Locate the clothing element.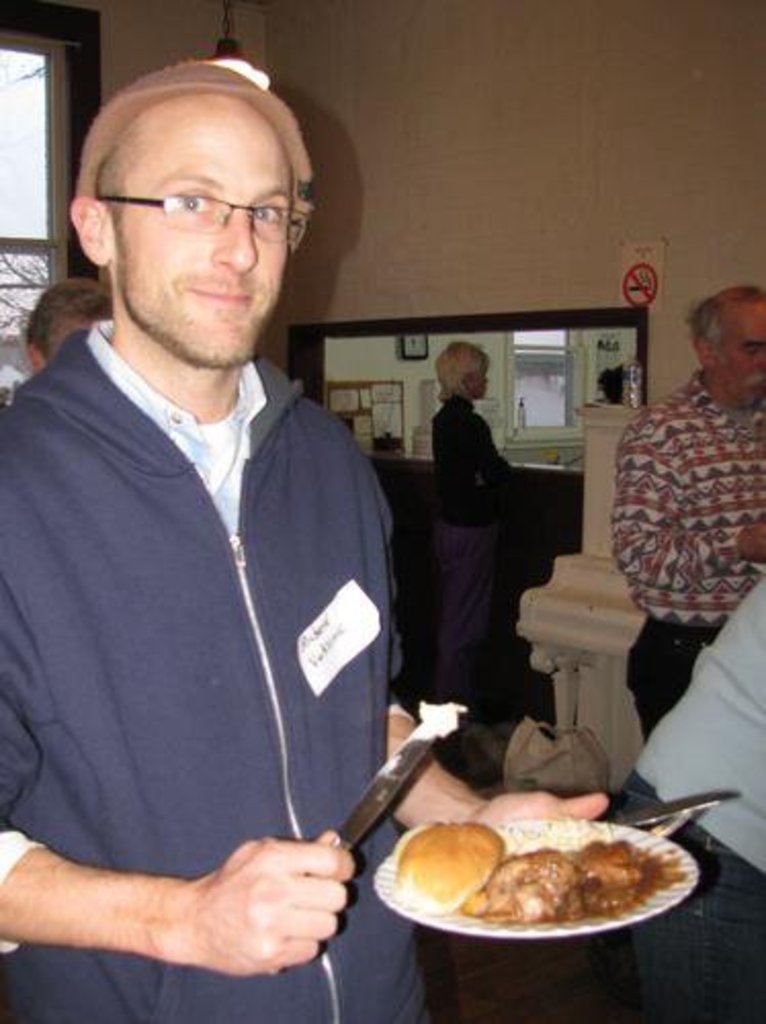
Element bbox: [x1=434, y1=399, x2=508, y2=715].
